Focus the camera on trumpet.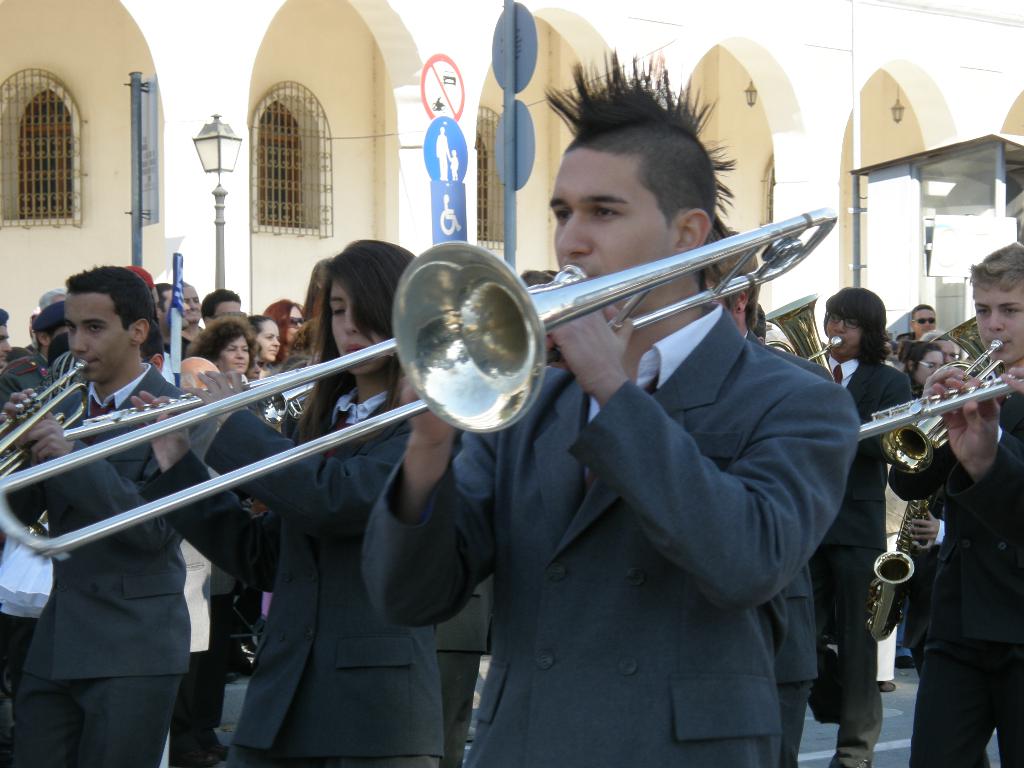
Focus region: (x1=858, y1=368, x2=1023, y2=447).
